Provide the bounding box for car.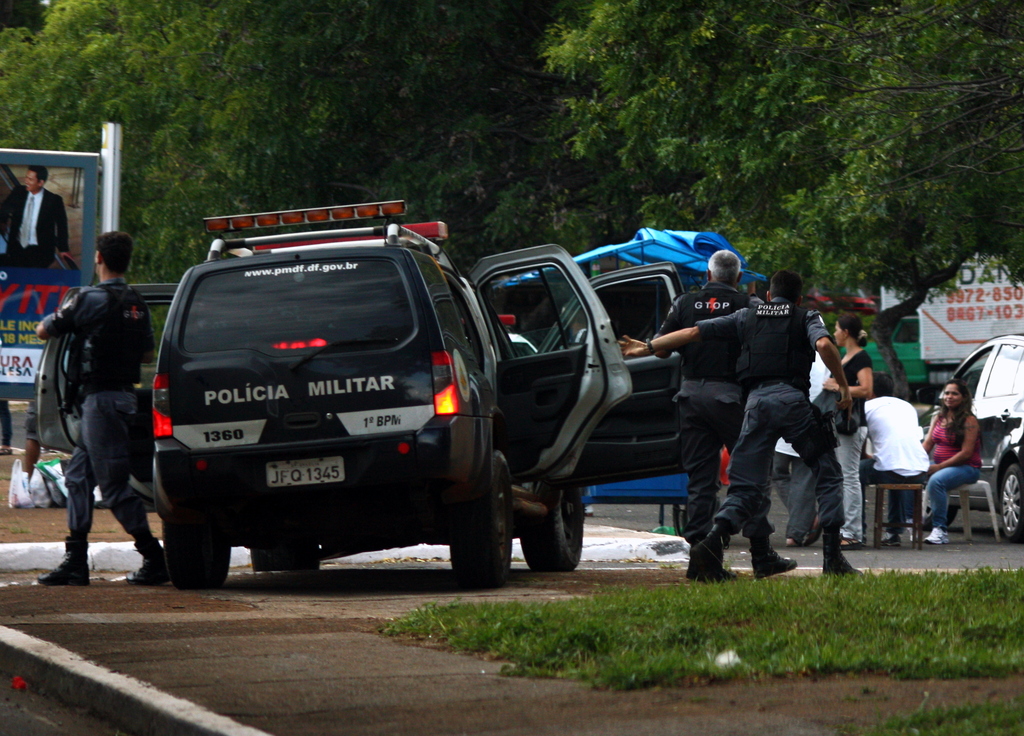
Rect(173, 216, 691, 594).
